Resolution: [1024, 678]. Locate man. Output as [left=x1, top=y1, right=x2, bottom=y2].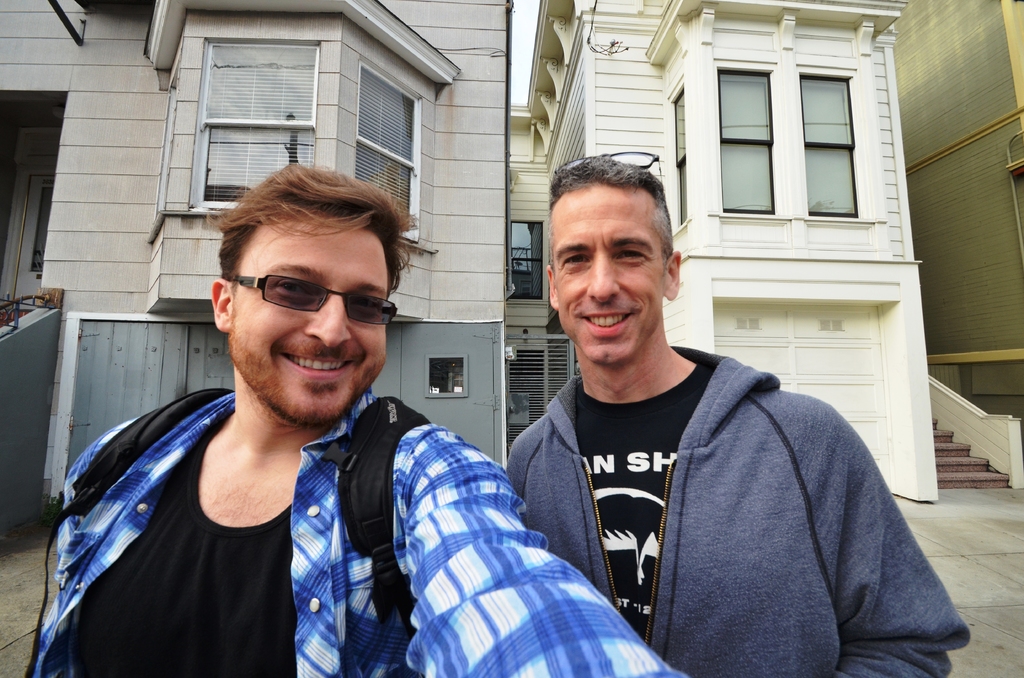
[left=499, top=154, right=973, bottom=677].
